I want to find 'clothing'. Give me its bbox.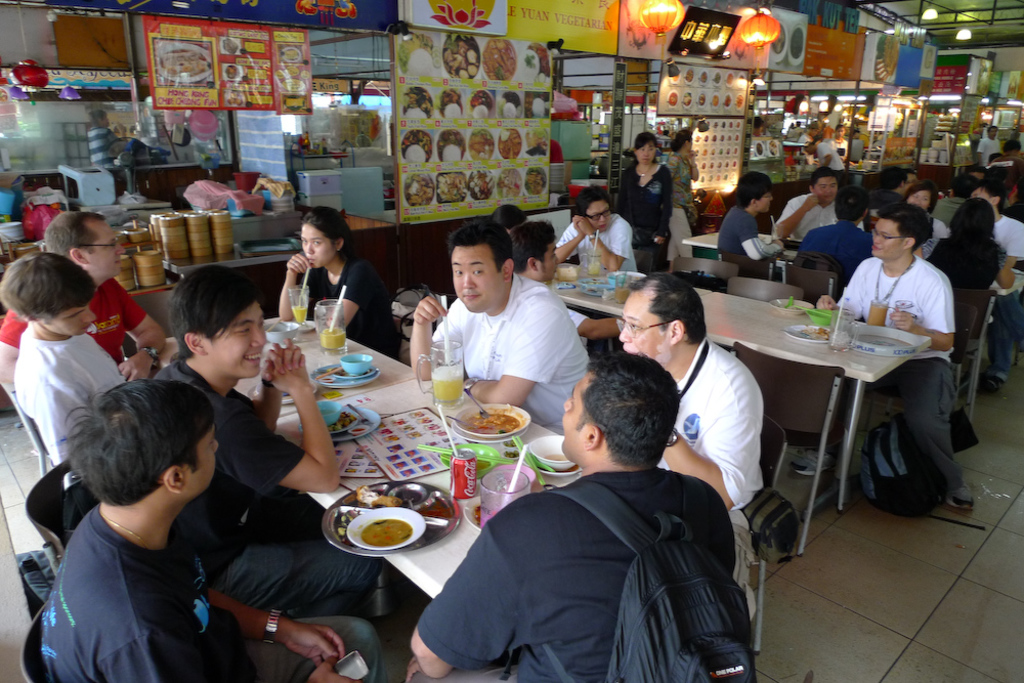
x1=561, y1=211, x2=638, y2=269.
